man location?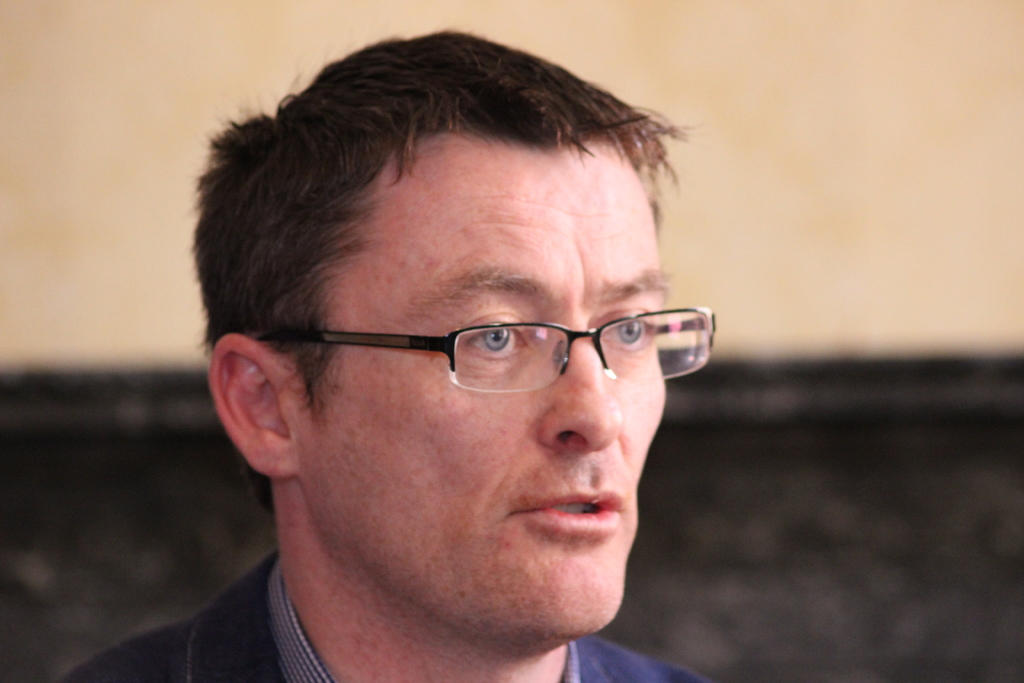
select_region(107, 37, 813, 682)
